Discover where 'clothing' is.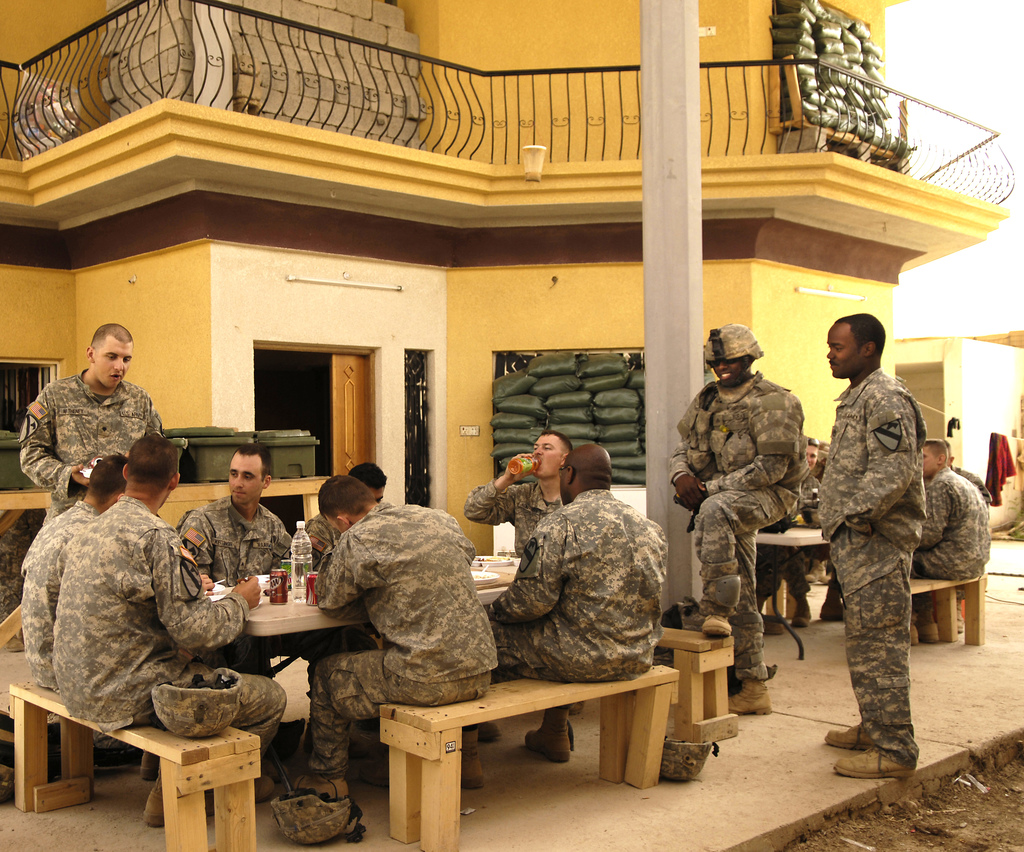
Discovered at bbox(27, 463, 243, 772).
